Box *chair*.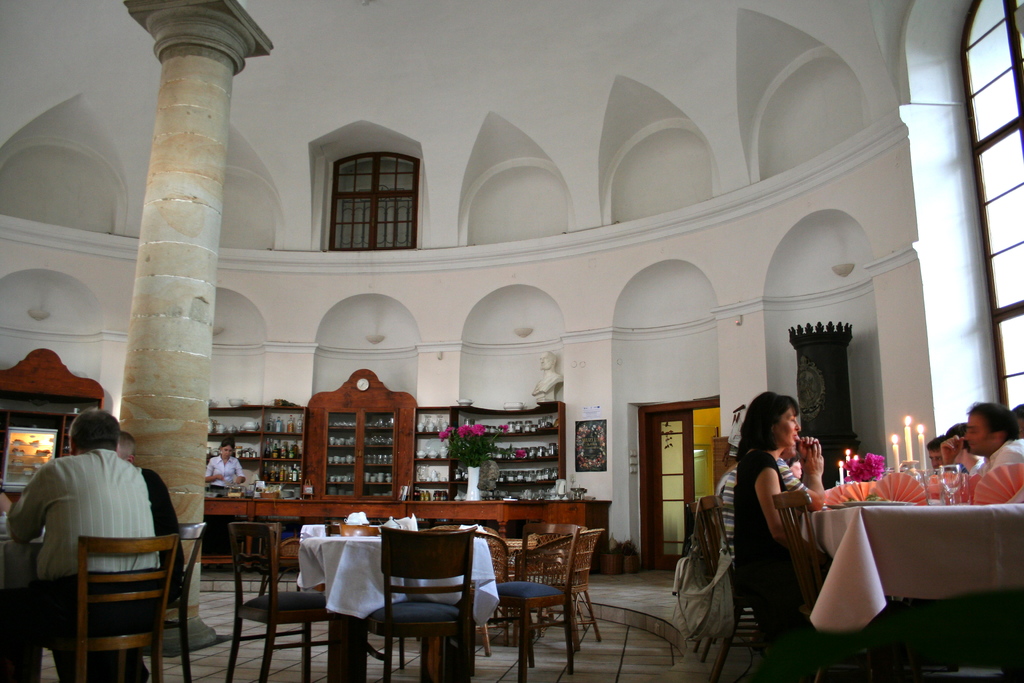
pyautogui.locateOnScreen(15, 537, 175, 682).
